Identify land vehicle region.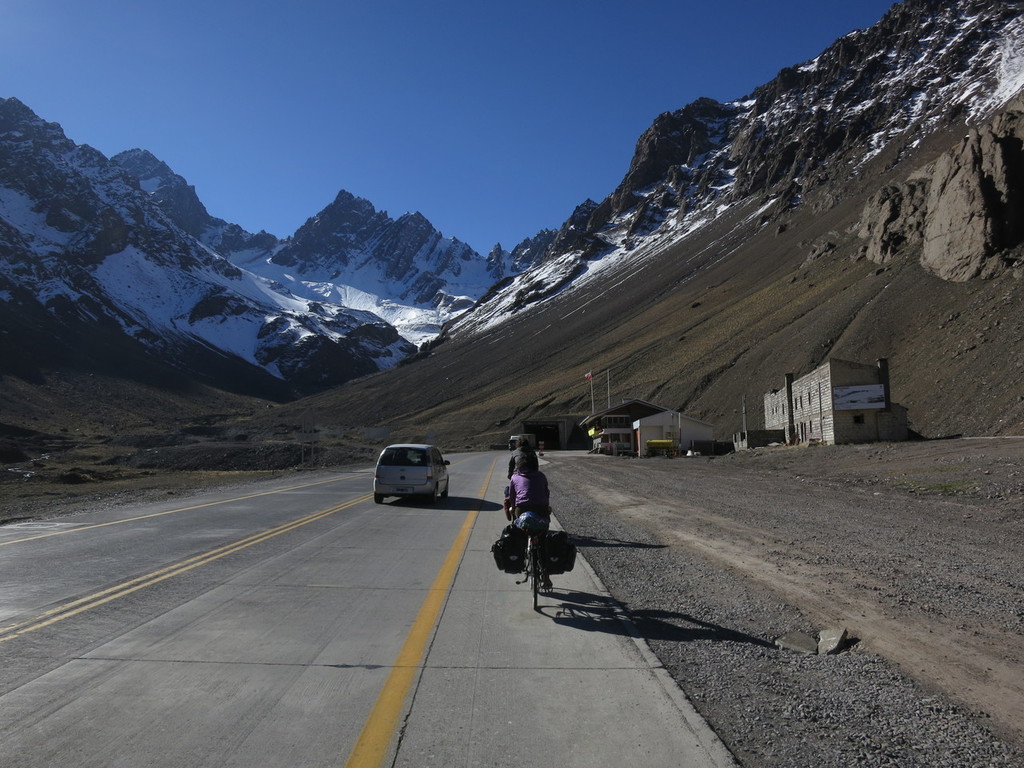
Region: [left=375, top=439, right=467, bottom=514].
